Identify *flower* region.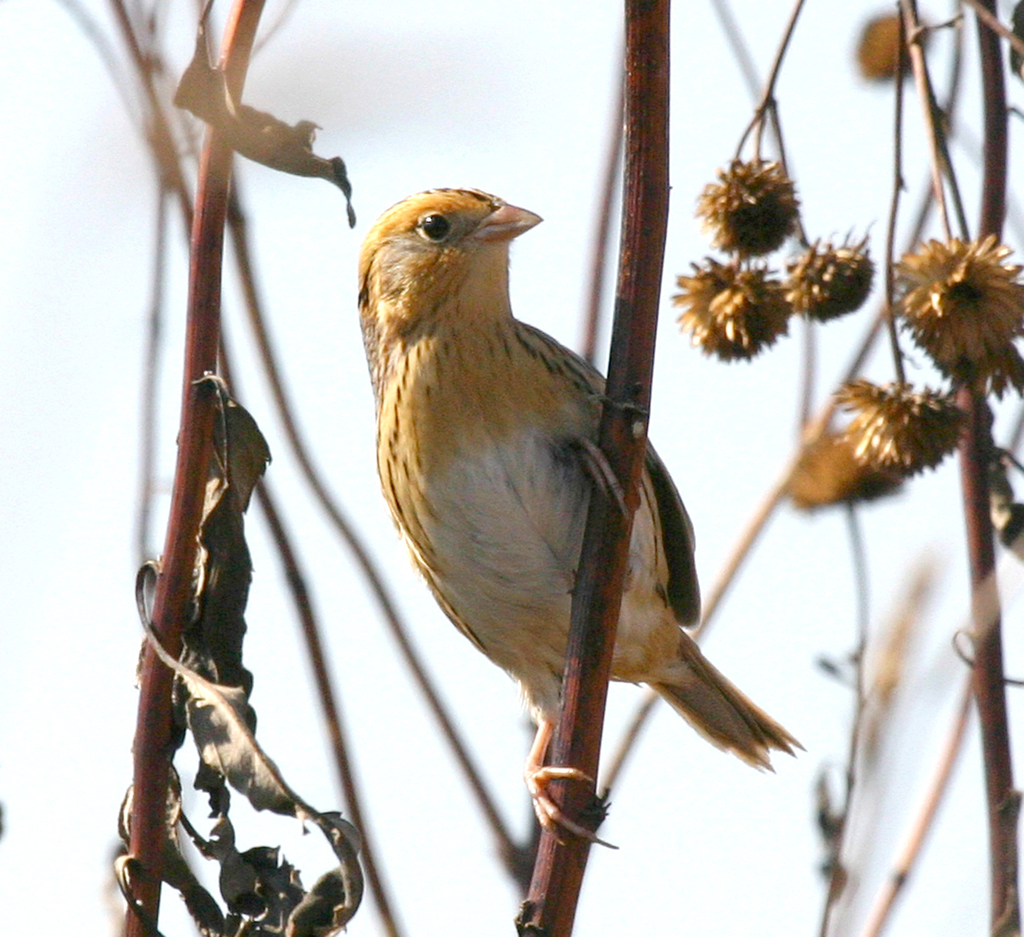
Region: BBox(829, 383, 964, 483).
